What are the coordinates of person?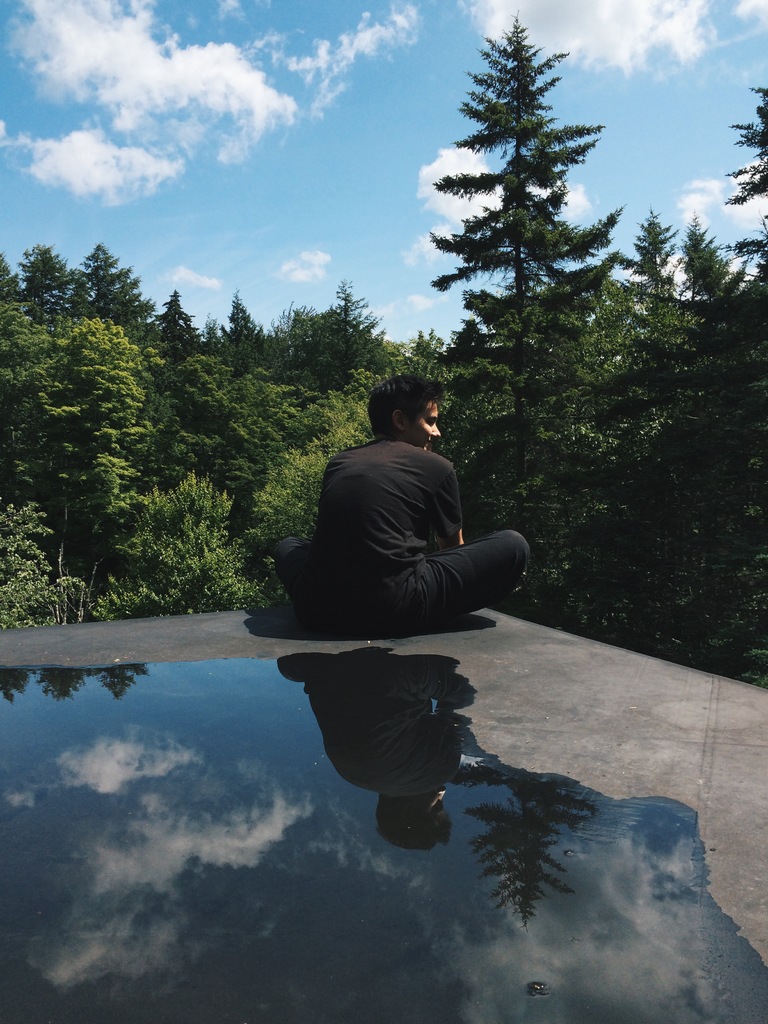
(x1=267, y1=379, x2=534, y2=633).
